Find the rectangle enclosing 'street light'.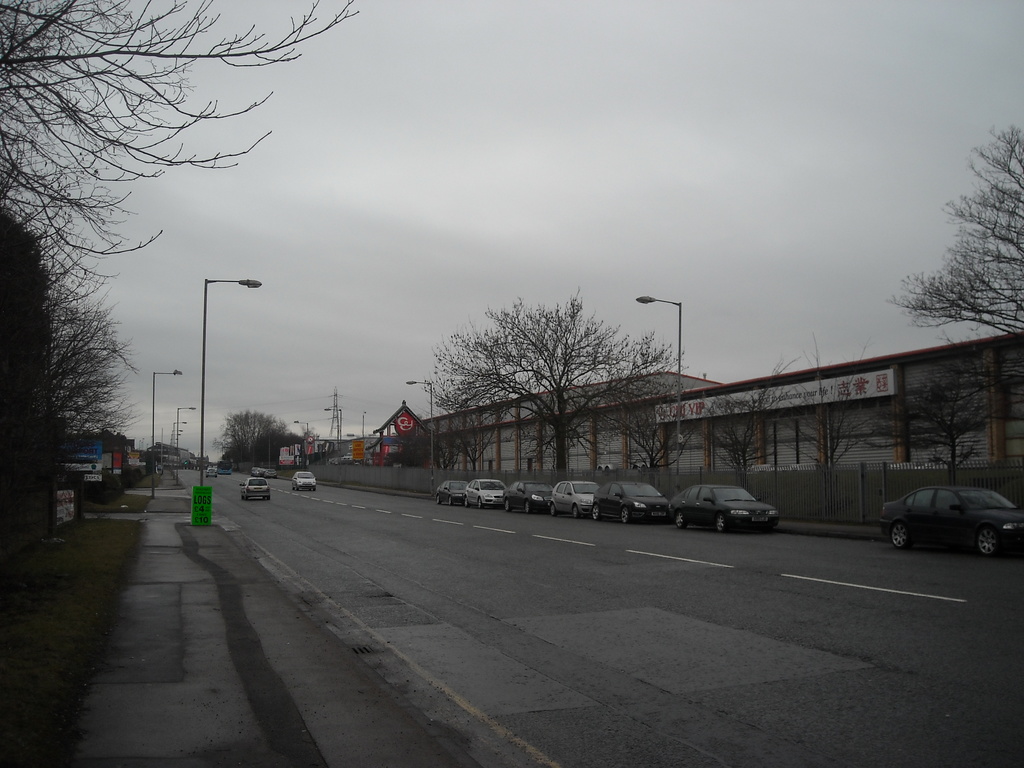
632:292:689:479.
